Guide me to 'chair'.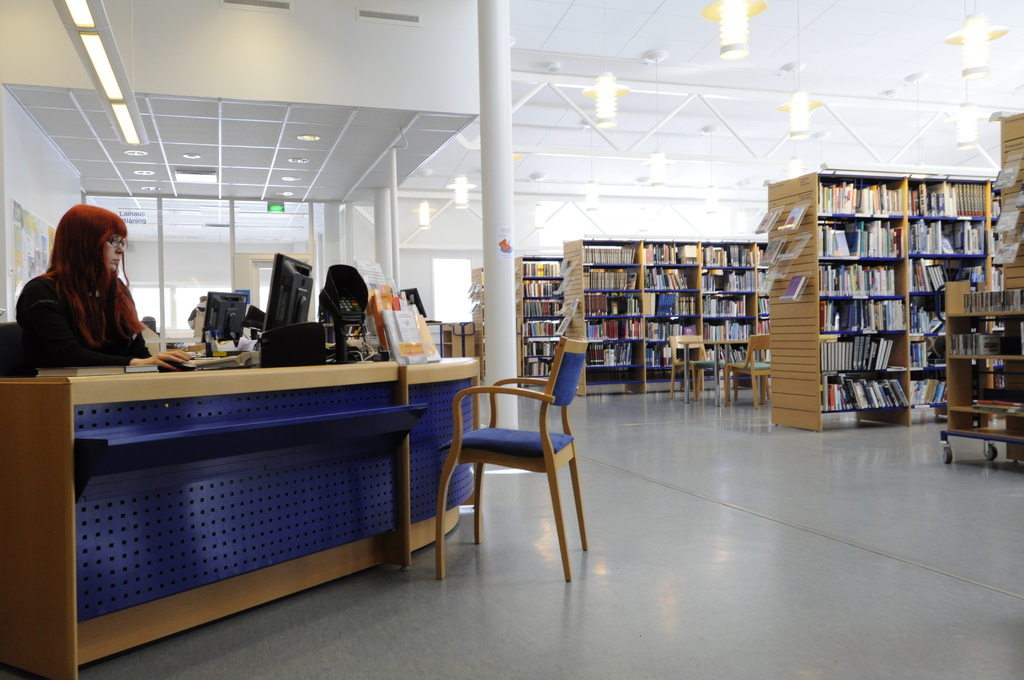
Guidance: select_region(725, 329, 772, 408).
